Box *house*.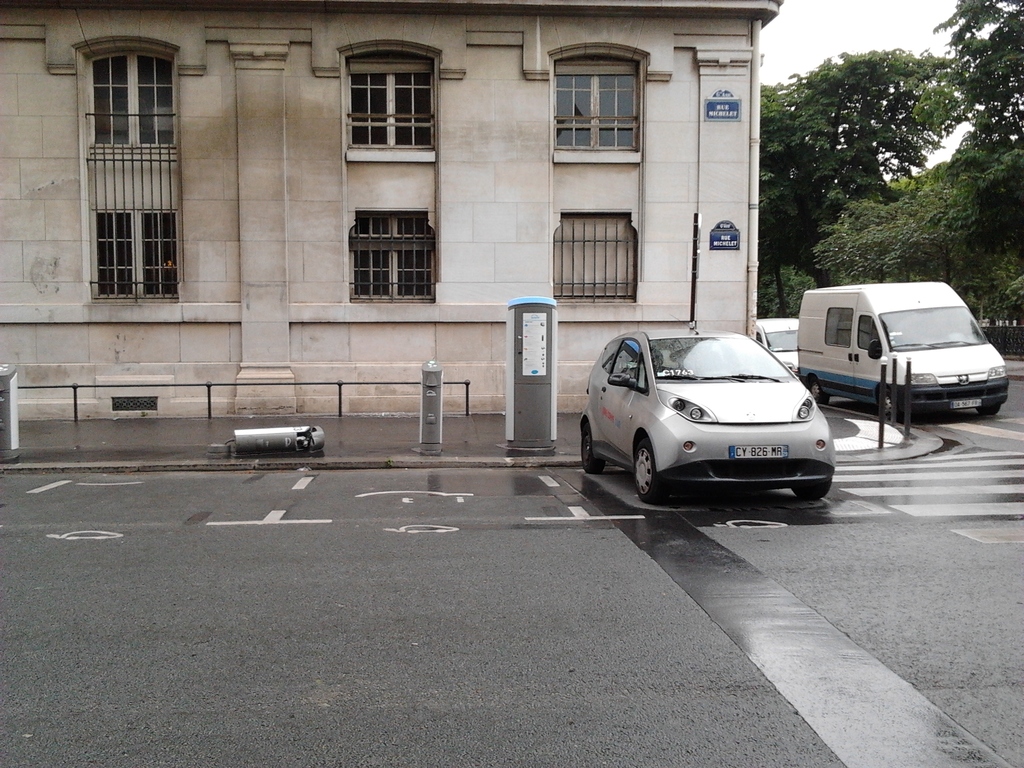
locate(0, 0, 768, 419).
